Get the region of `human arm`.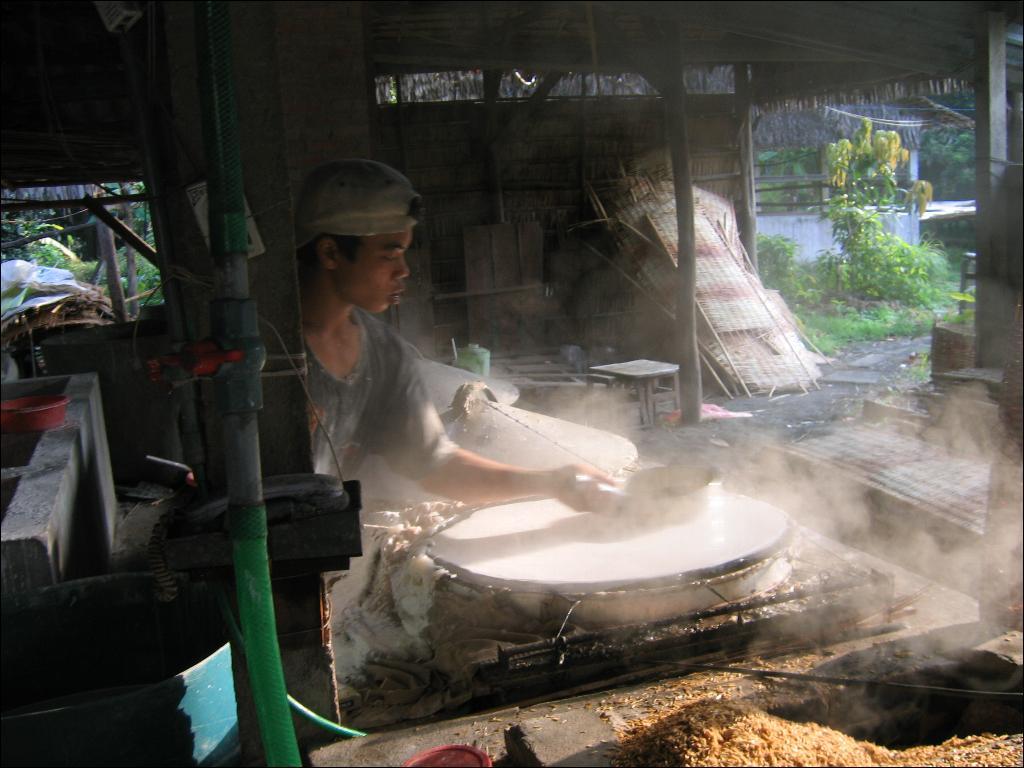
(375,380,601,552).
